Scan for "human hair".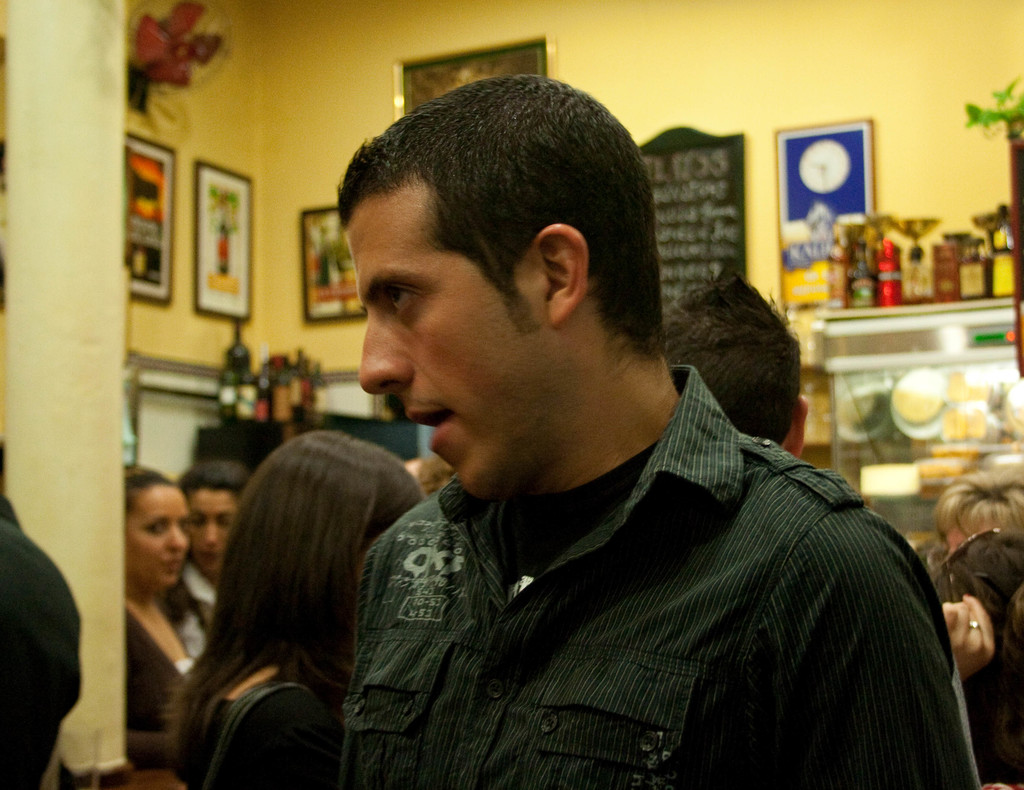
Scan result: x1=178 y1=460 x2=252 y2=509.
